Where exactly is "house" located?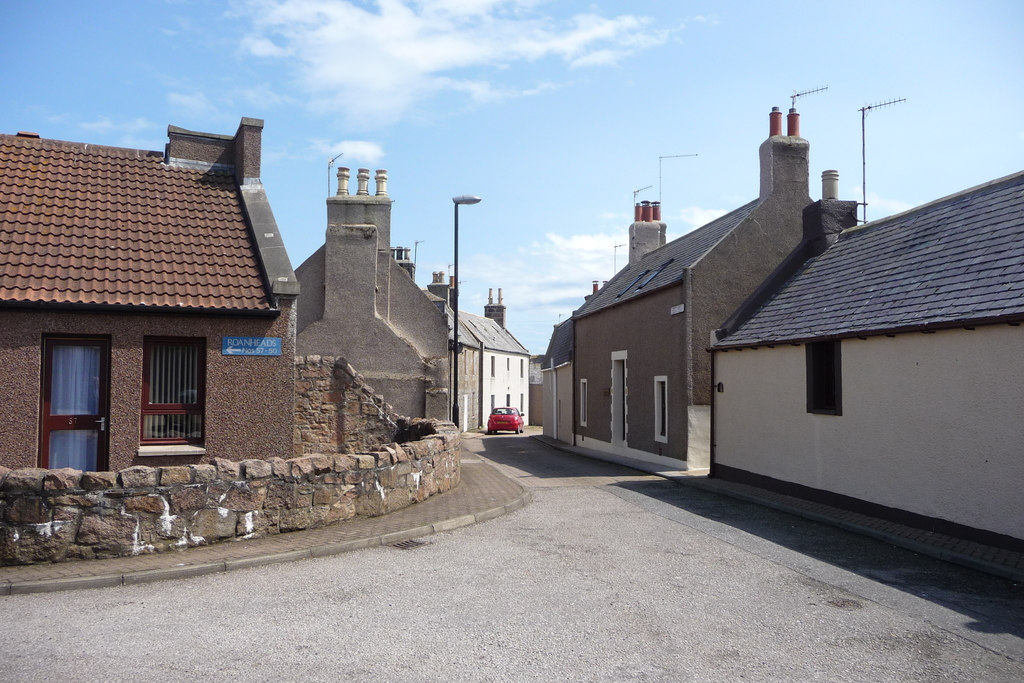
Its bounding box is [left=700, top=165, right=1023, bottom=561].
